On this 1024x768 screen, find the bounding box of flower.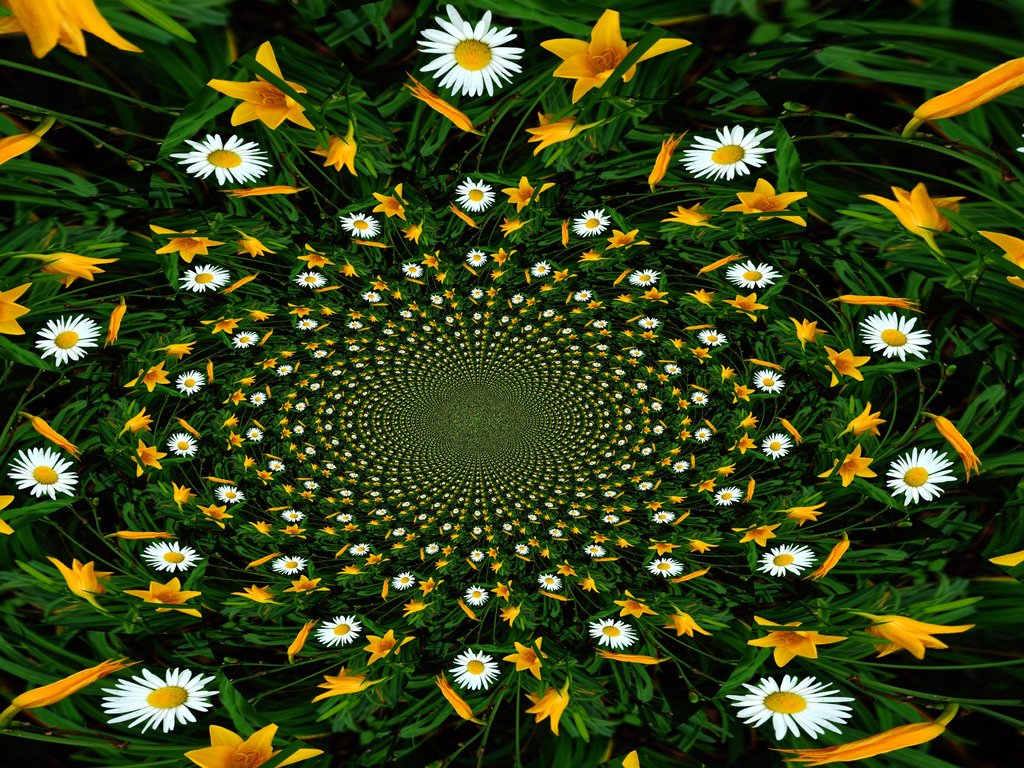
Bounding box: crop(612, 290, 631, 310).
